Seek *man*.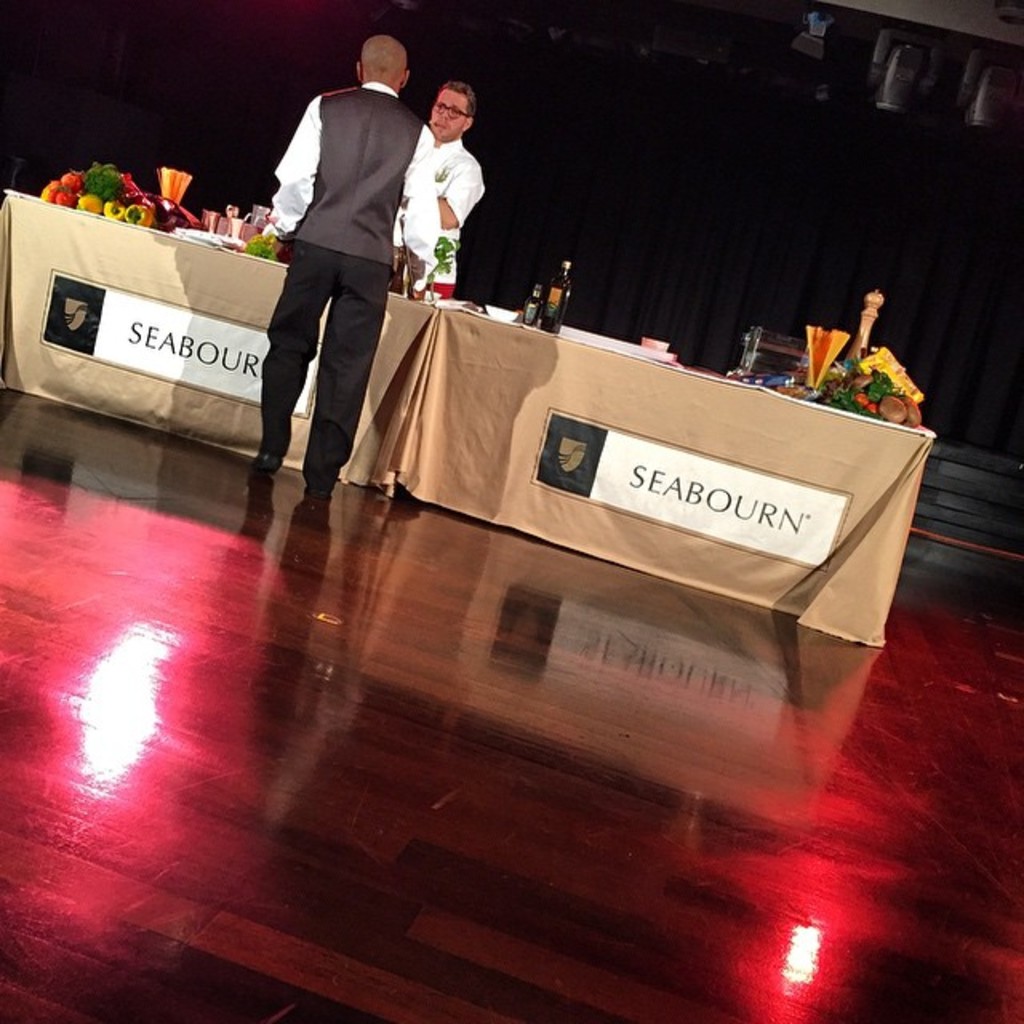
(235, 24, 453, 512).
